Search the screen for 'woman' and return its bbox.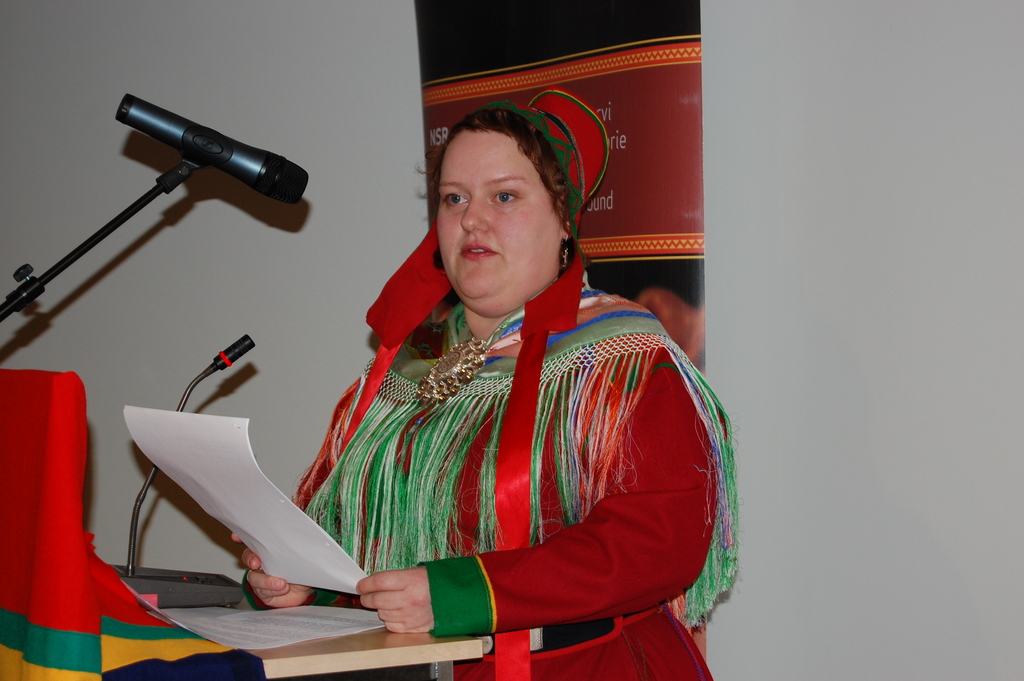
Found: locate(229, 90, 742, 680).
